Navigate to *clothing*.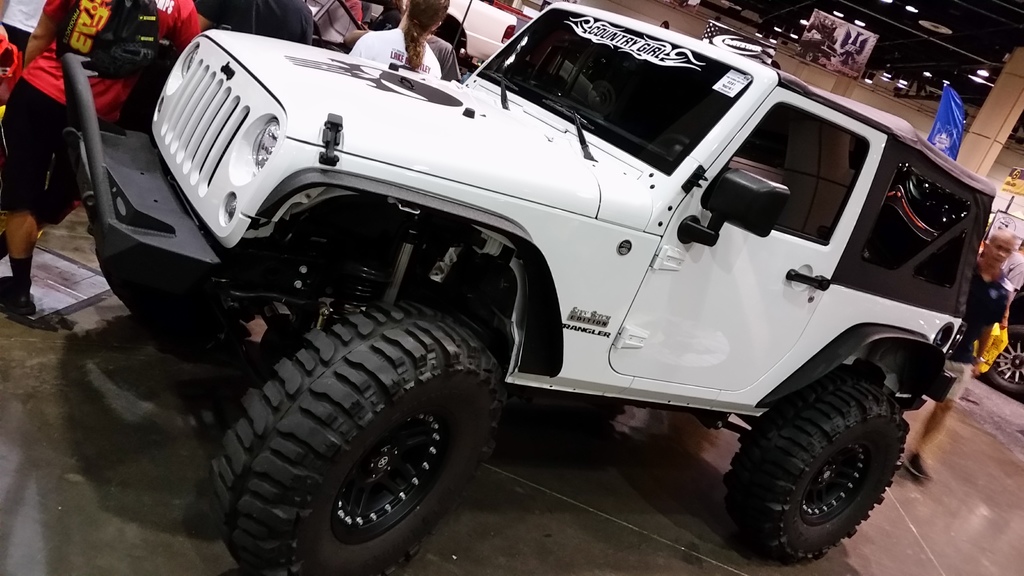
Navigation target: l=1002, t=252, r=1023, b=303.
